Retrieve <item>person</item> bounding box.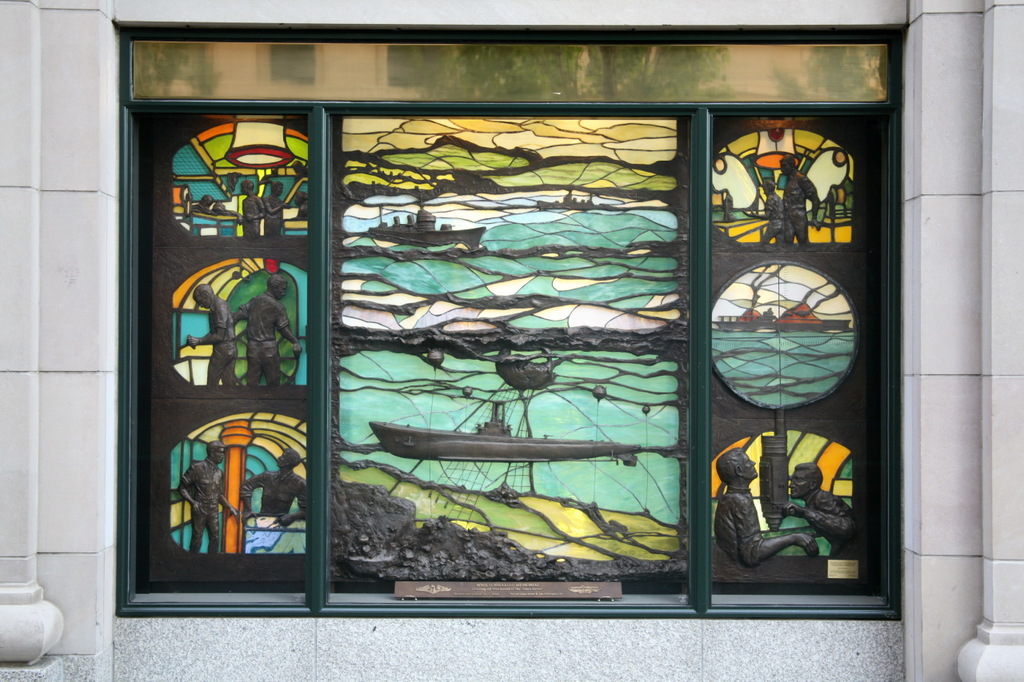
Bounding box: region(180, 277, 240, 381).
